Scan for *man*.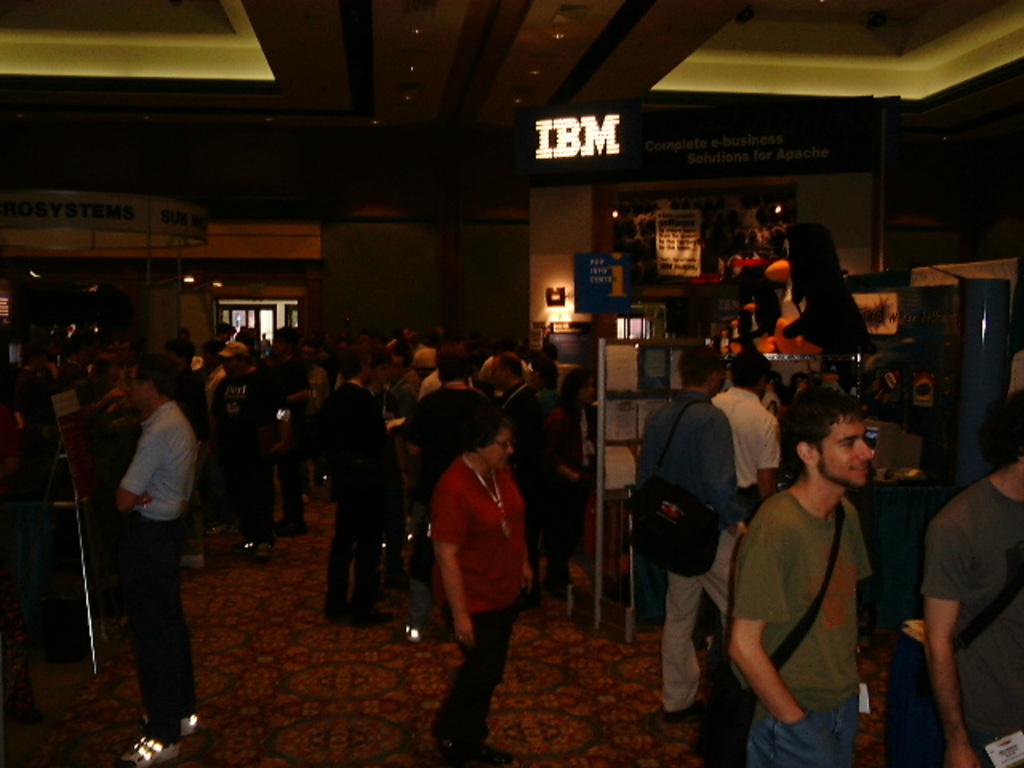
Scan result: pyautogui.locateOnScreen(328, 352, 400, 629).
